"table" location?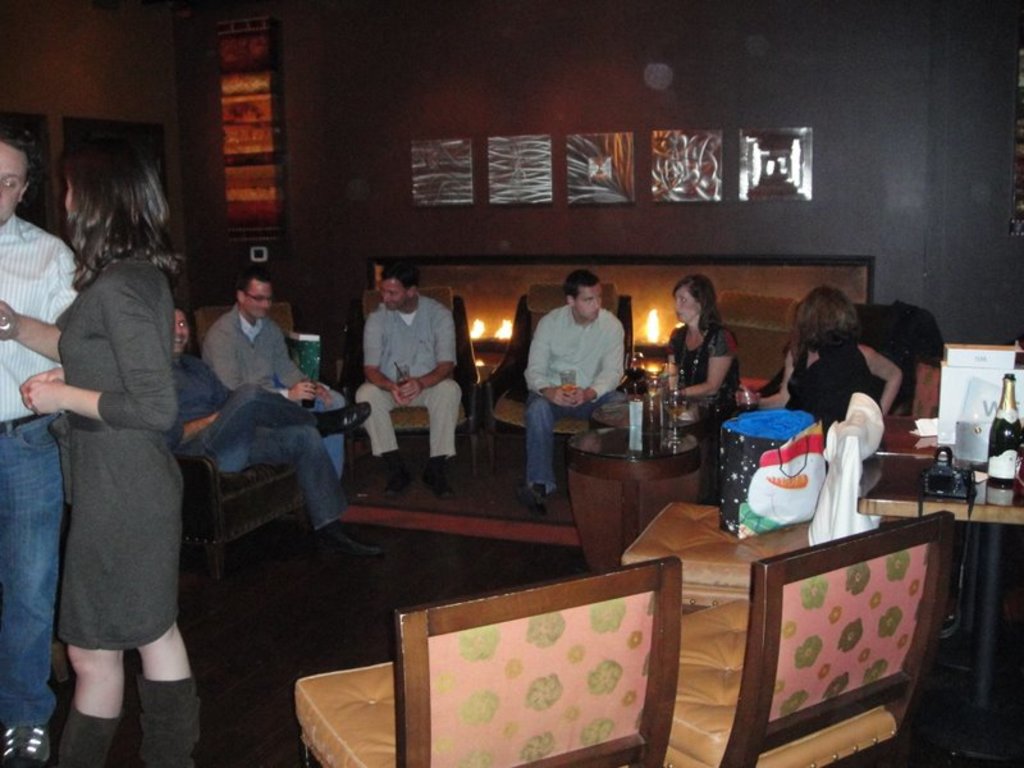
left=859, top=460, right=1023, bottom=763
